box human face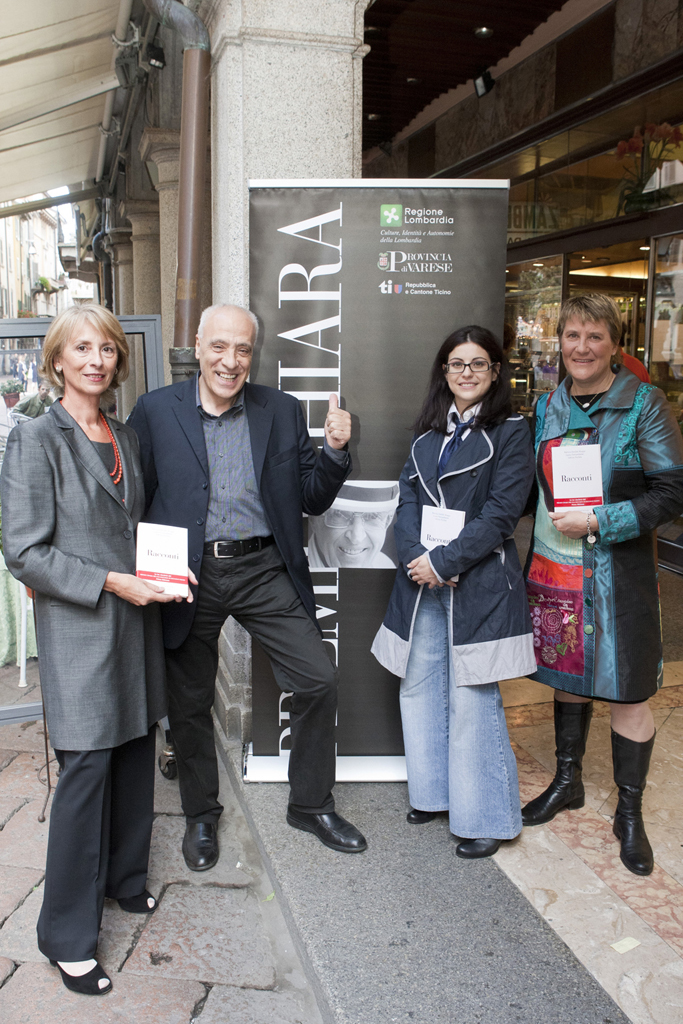
rect(203, 313, 251, 393)
